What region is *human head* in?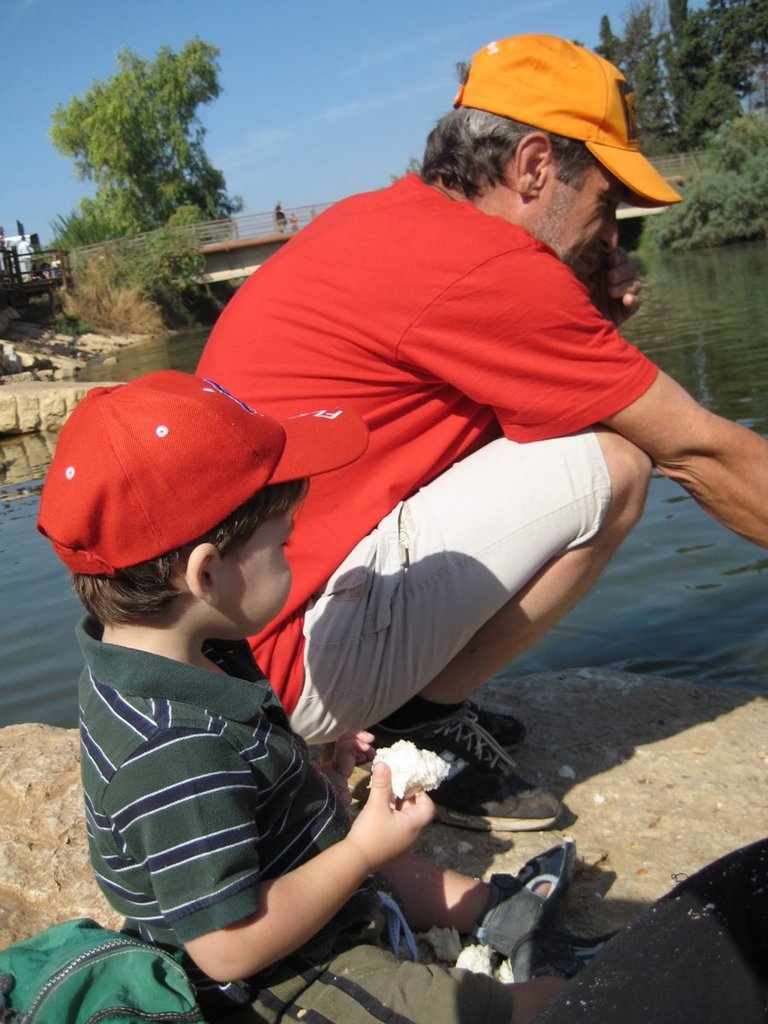
(438,26,684,253).
